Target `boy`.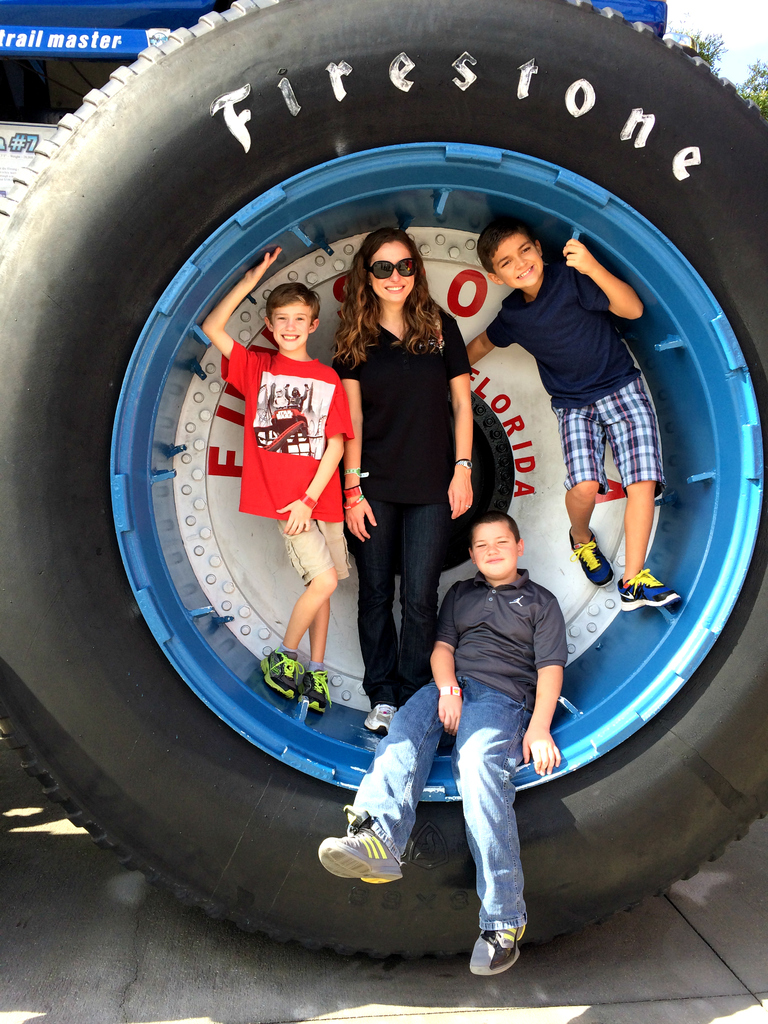
Target region: 466:218:682:613.
